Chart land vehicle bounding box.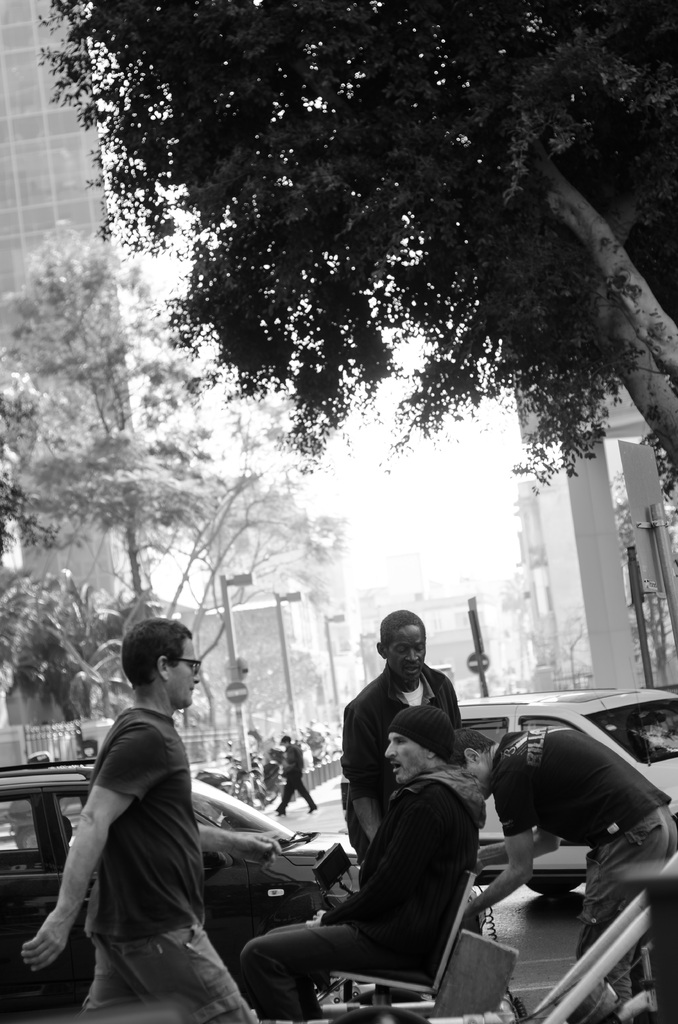
Charted: bbox(0, 761, 488, 998).
